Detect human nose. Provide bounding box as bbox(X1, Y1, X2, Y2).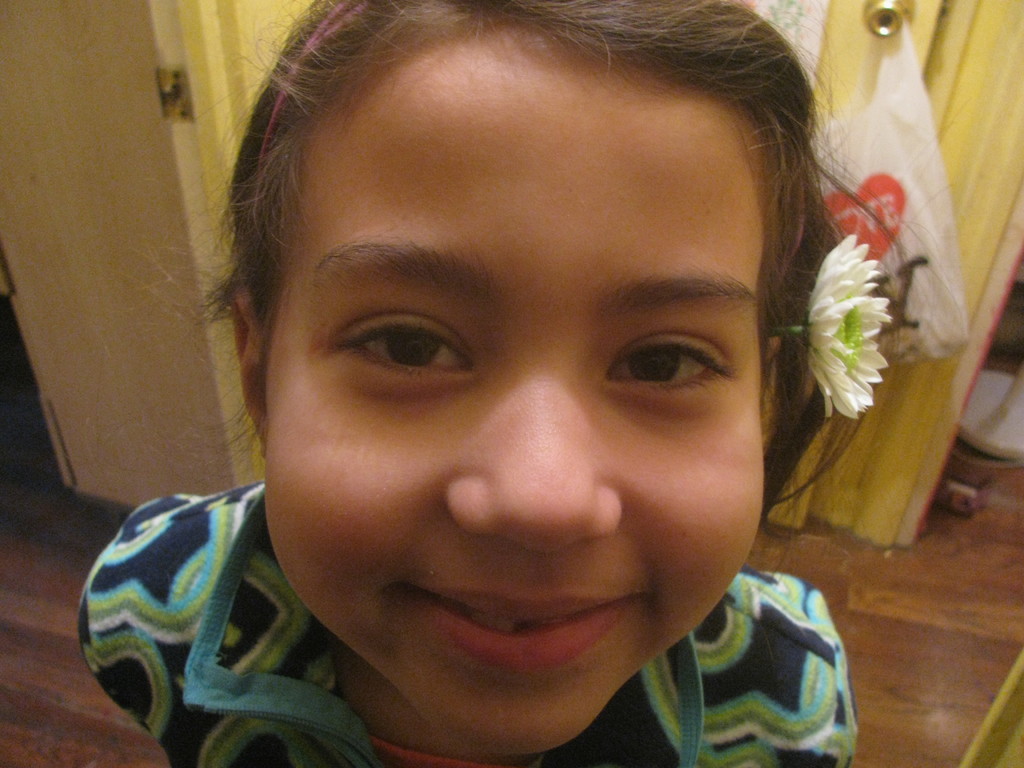
bbox(447, 349, 623, 548).
